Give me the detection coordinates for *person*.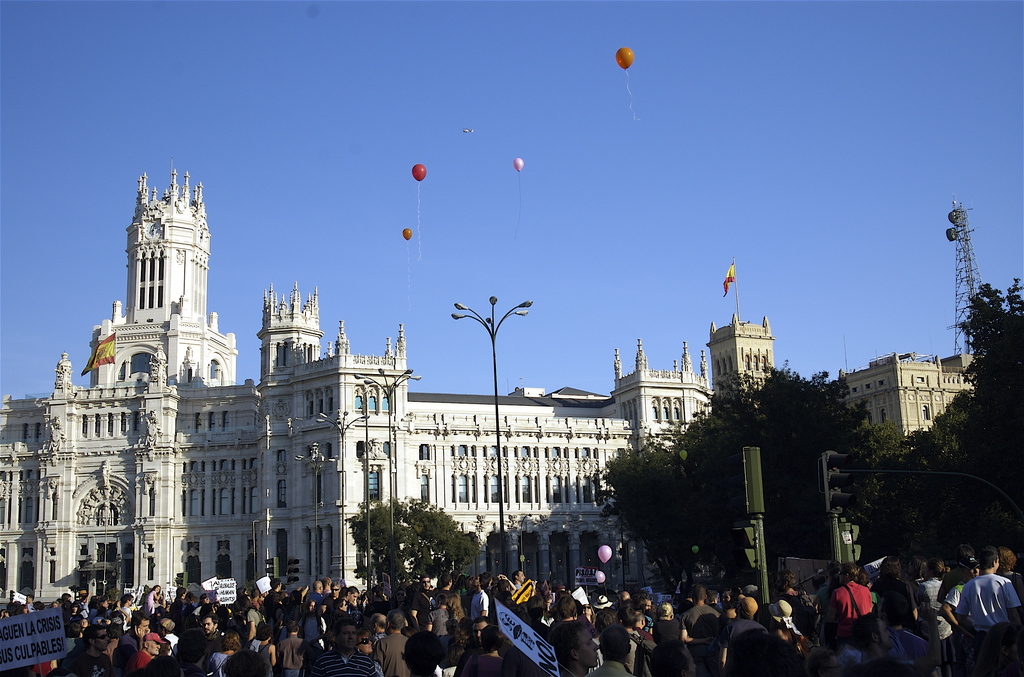
bbox(852, 568, 879, 603).
